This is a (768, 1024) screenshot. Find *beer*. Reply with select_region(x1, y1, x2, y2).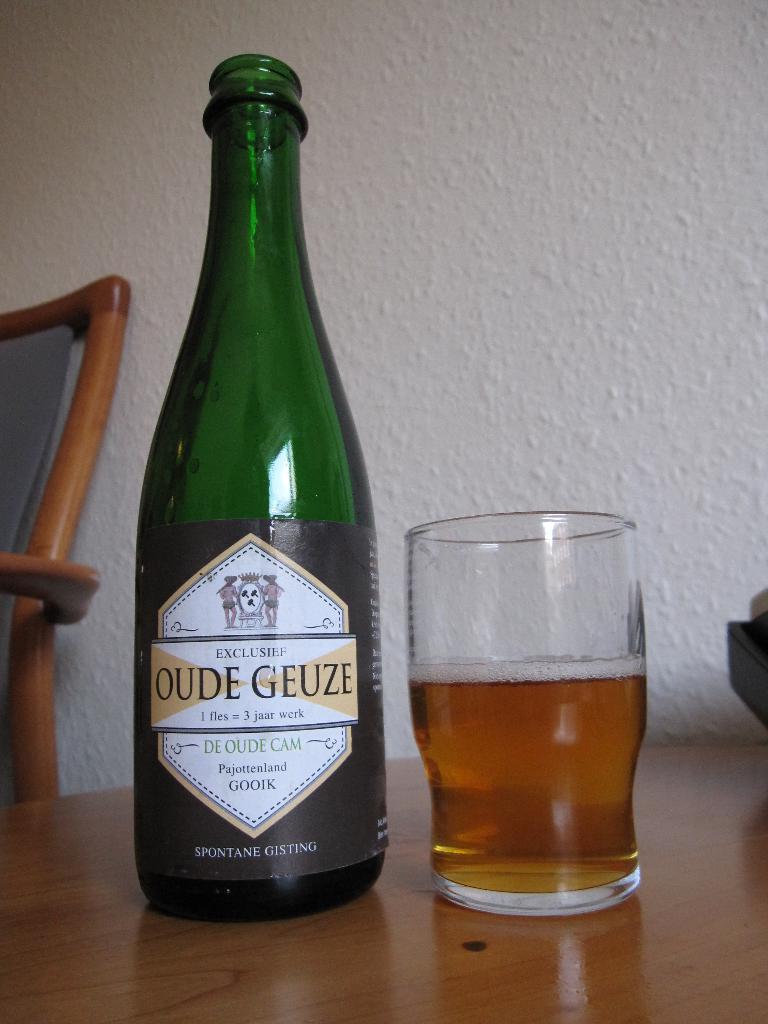
select_region(122, 47, 421, 937).
